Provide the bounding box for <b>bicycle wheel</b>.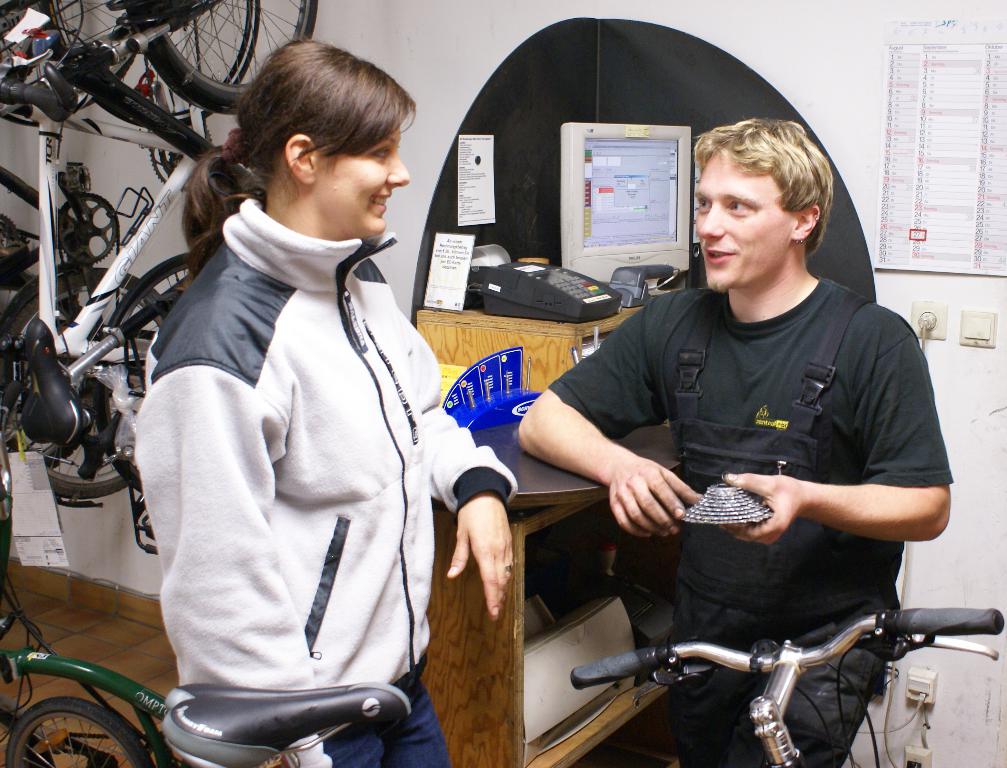
(x1=107, y1=247, x2=198, y2=391).
